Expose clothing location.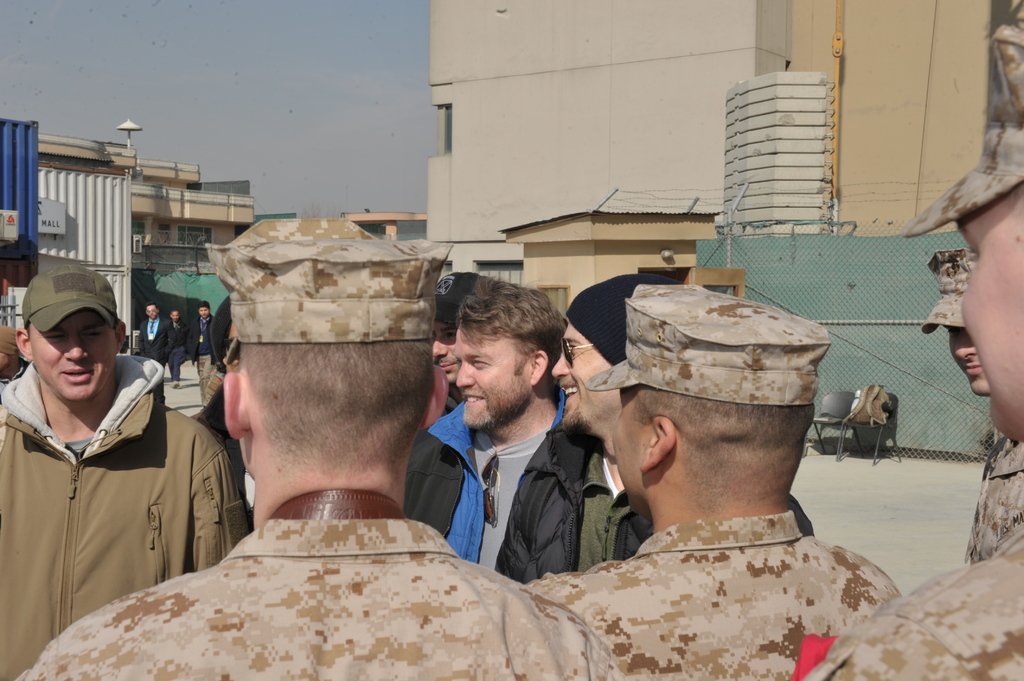
Exposed at select_region(166, 318, 187, 390).
